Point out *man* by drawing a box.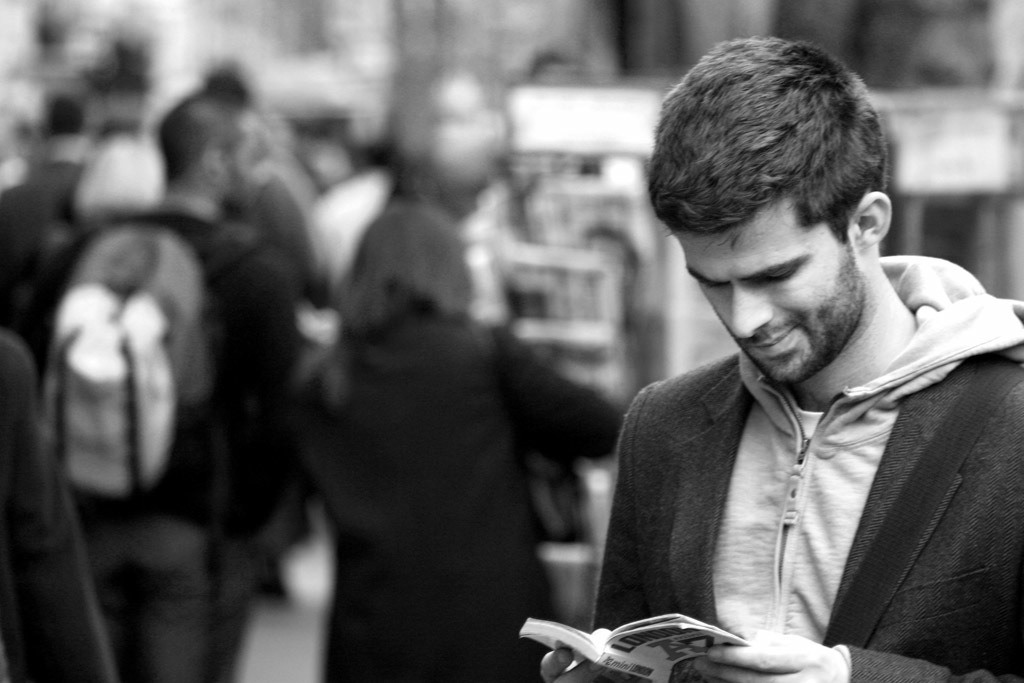
bbox=(516, 34, 1023, 682).
